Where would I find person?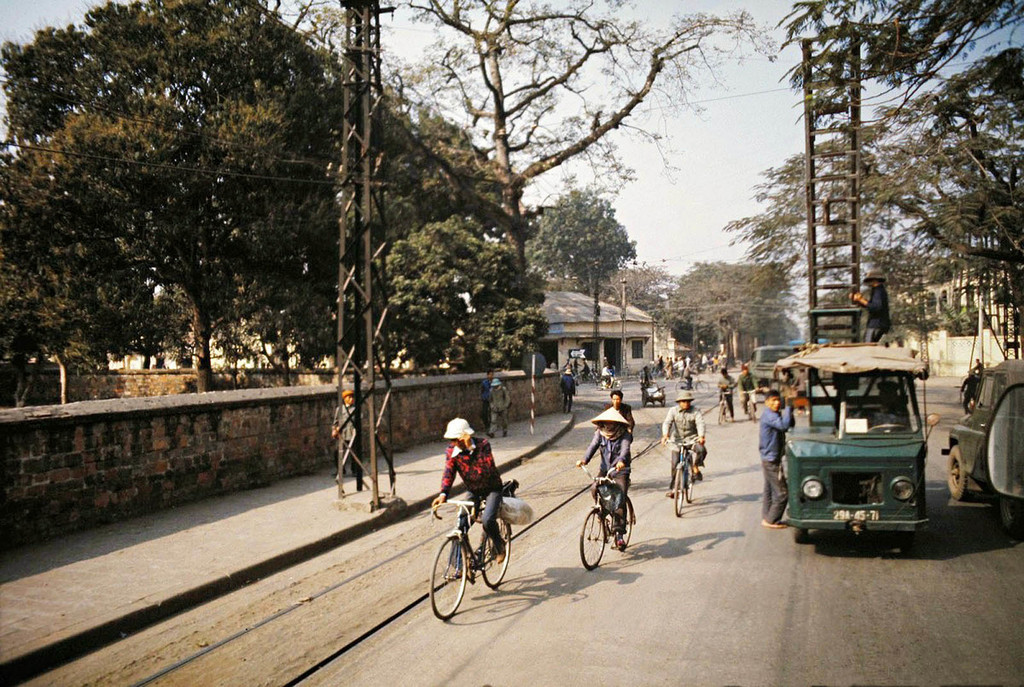
At region(639, 364, 658, 409).
